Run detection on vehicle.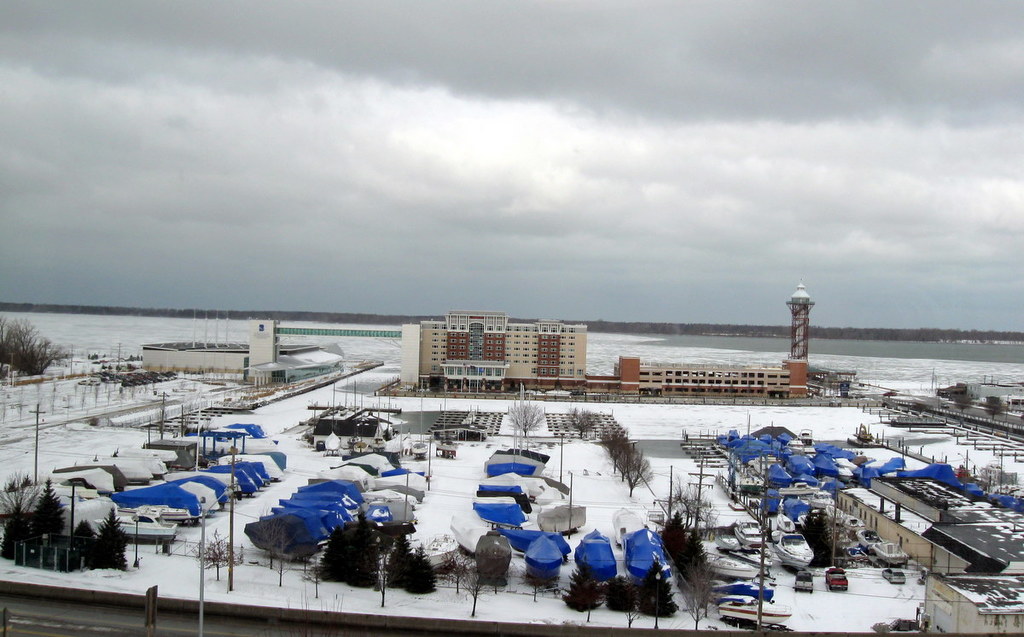
Result: bbox=[848, 430, 887, 451].
